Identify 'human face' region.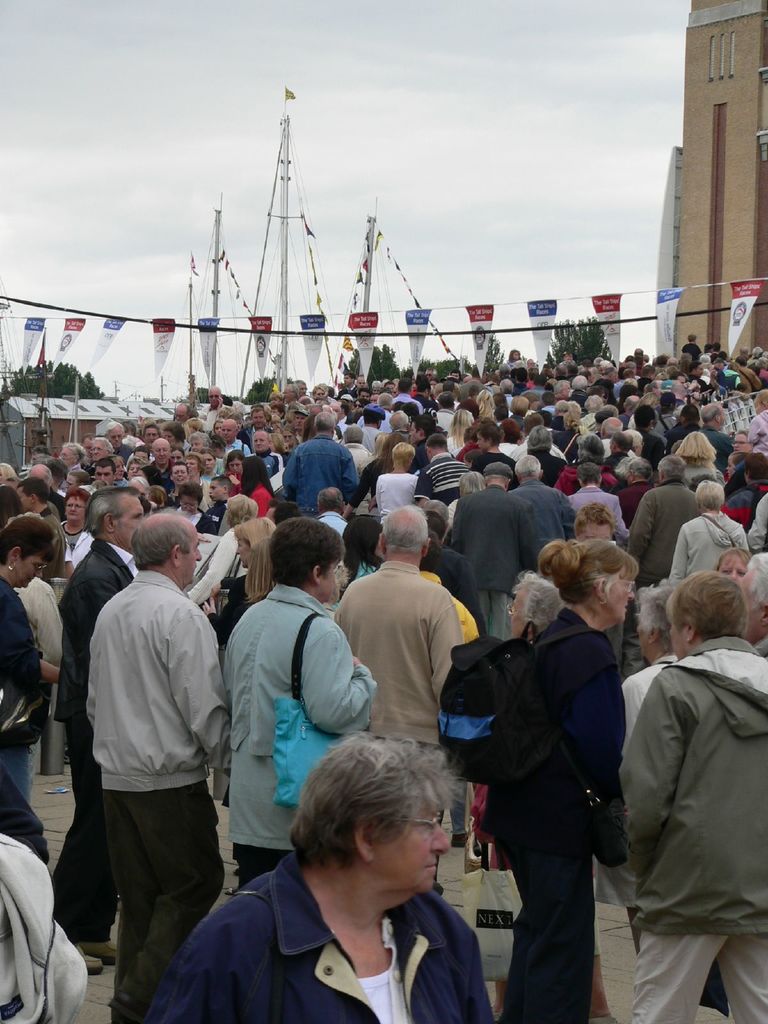
Region: detection(605, 573, 637, 620).
